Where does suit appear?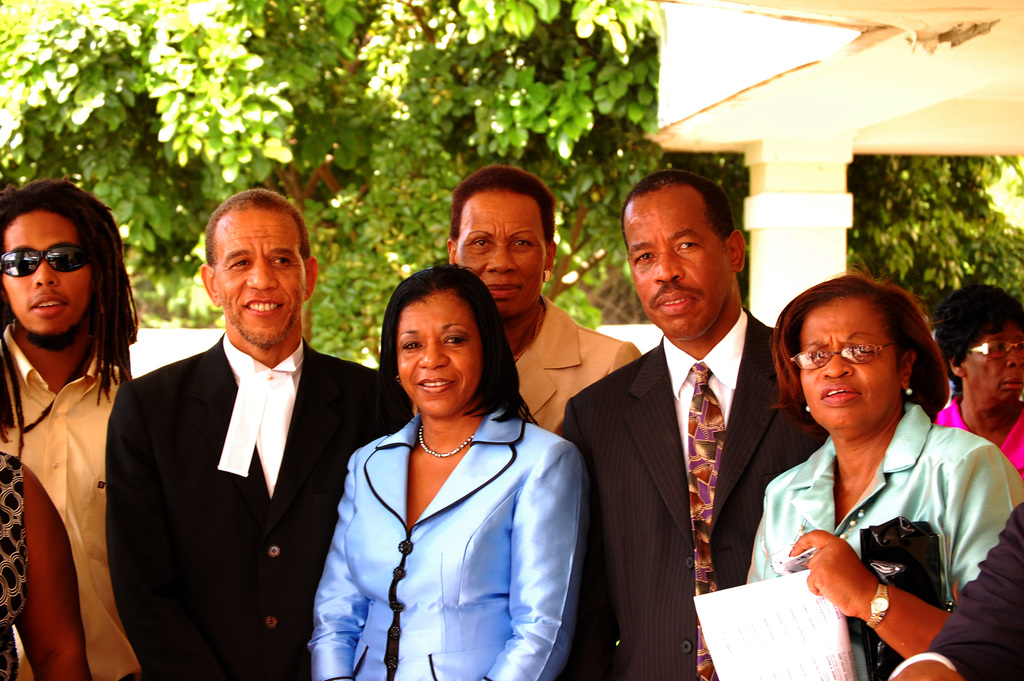
Appears at <box>893,500,1023,680</box>.
